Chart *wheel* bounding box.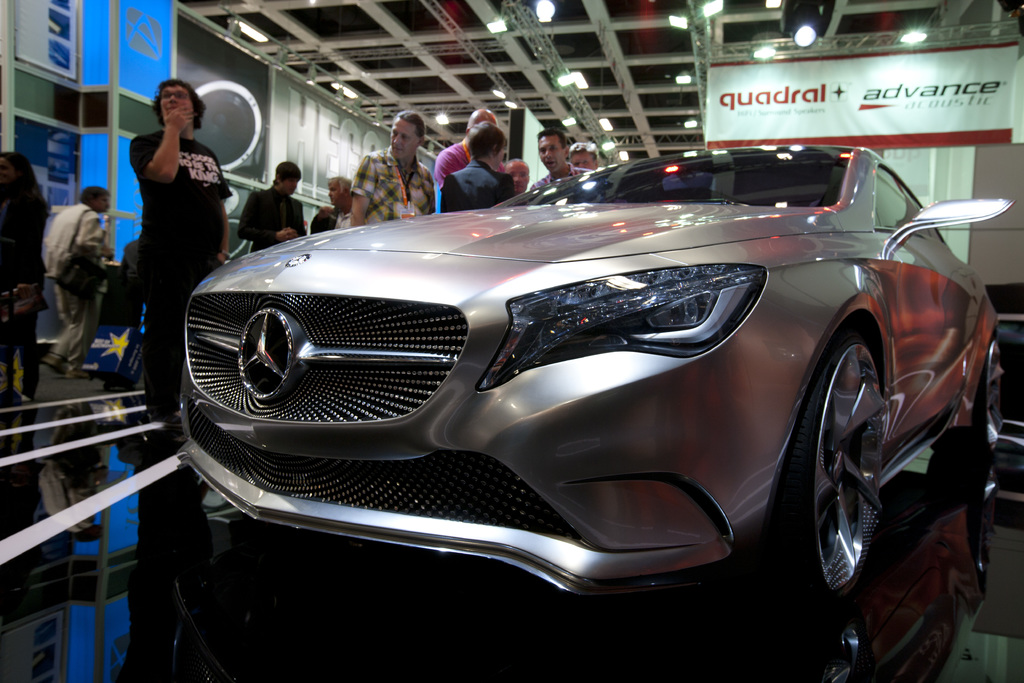
Charted: (932, 334, 1004, 456).
